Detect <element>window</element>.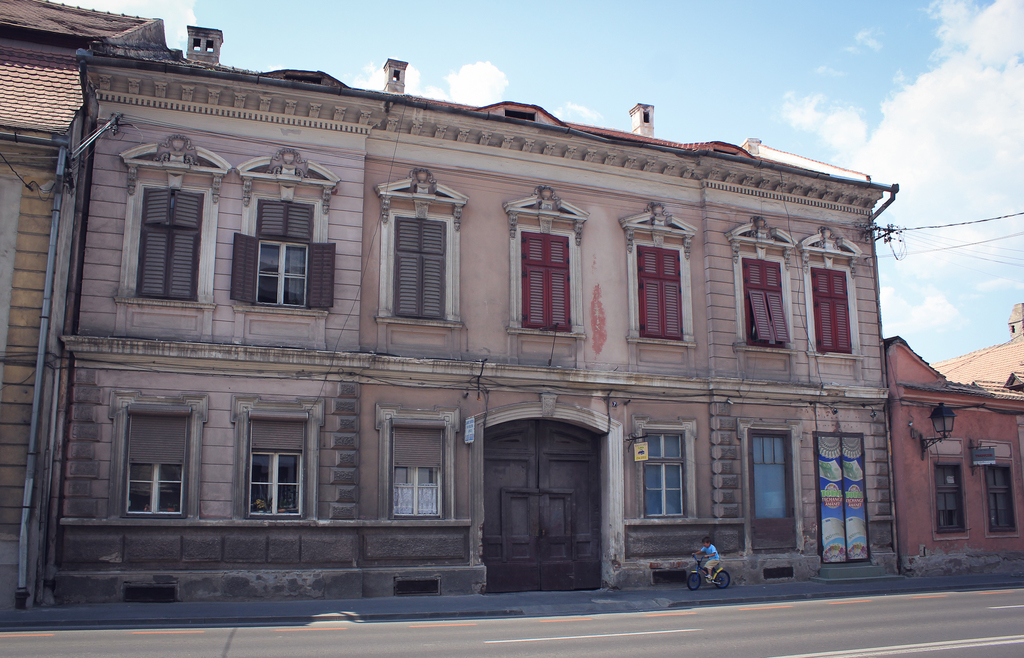
Detected at <box>982,469,1018,533</box>.
